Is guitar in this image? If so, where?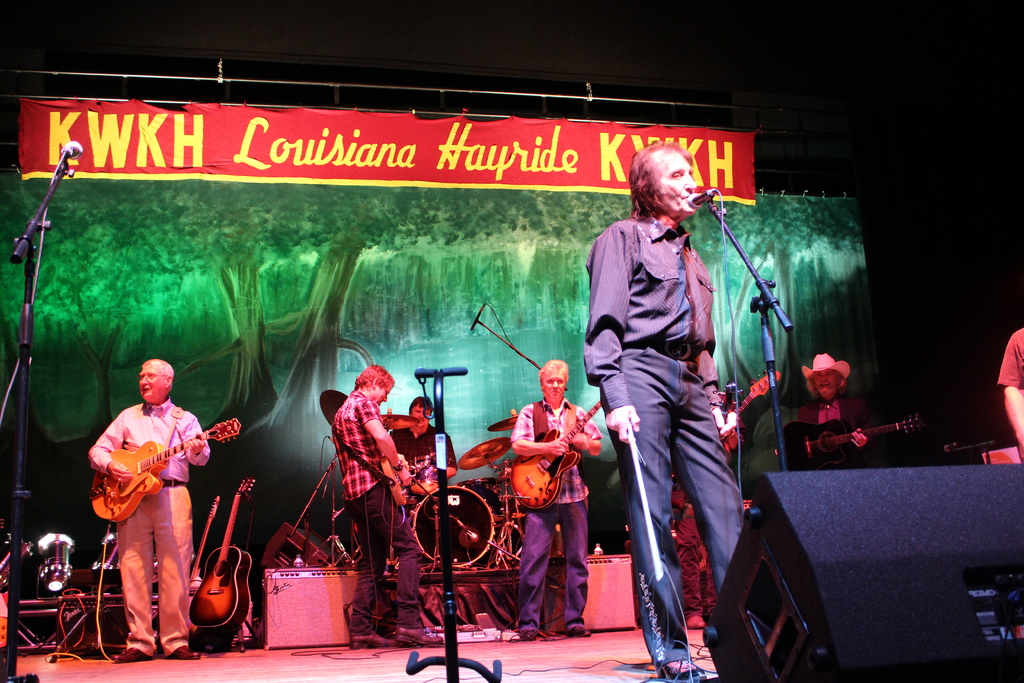
Yes, at <bbox>186, 479, 265, 641</bbox>.
